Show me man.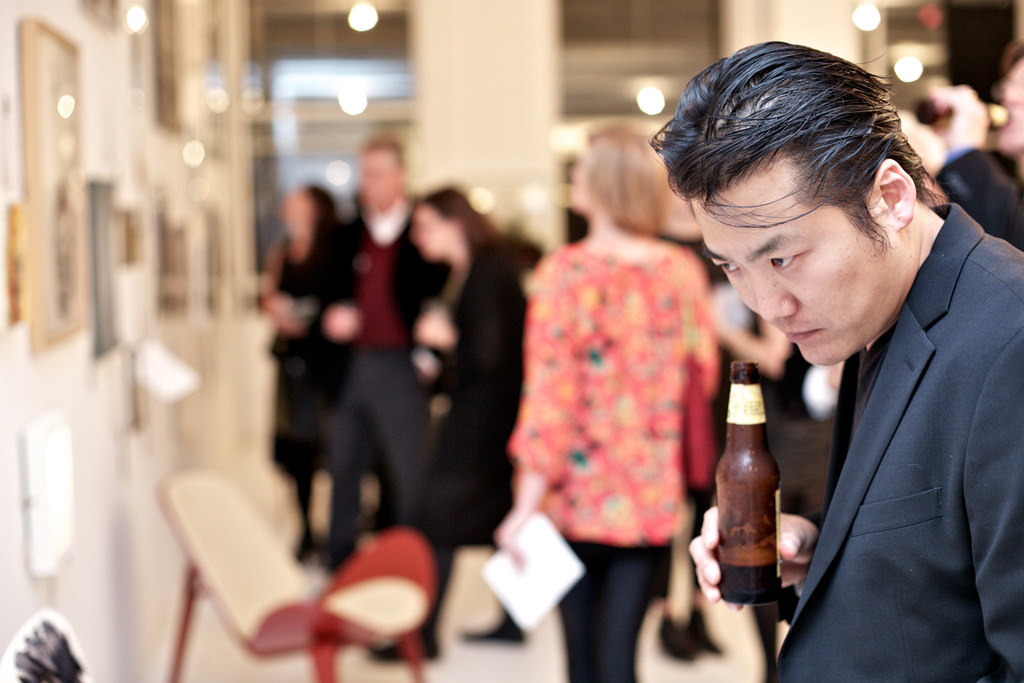
man is here: 298/129/439/661.
